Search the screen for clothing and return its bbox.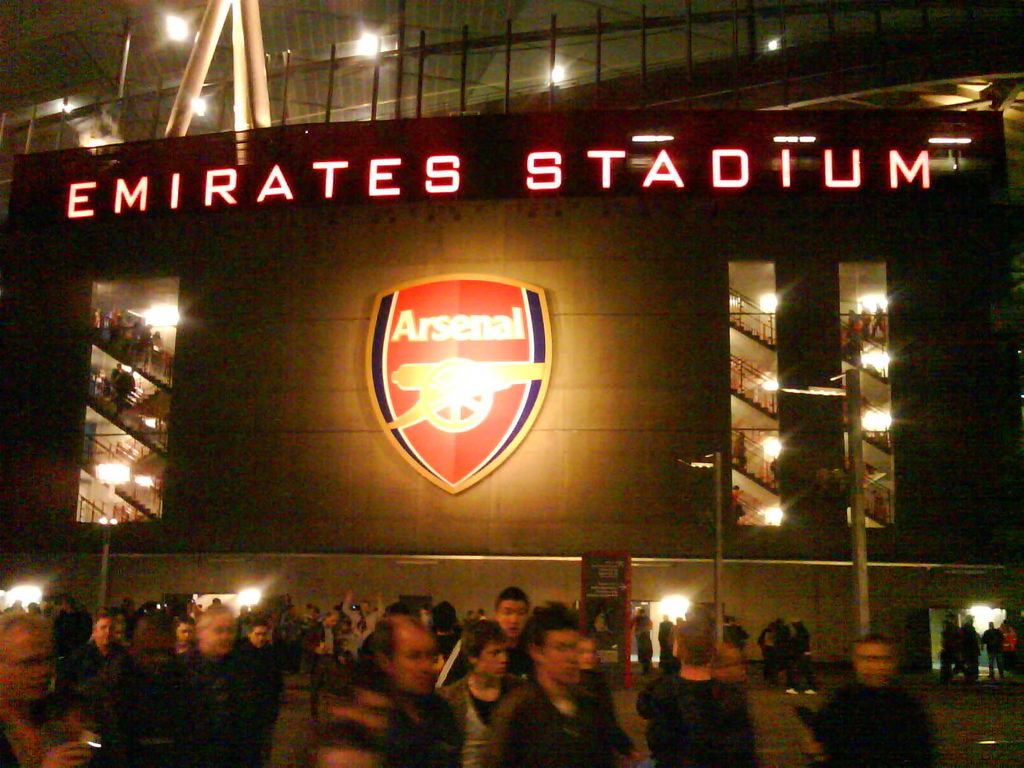
Found: <box>858,310,868,333</box>.
